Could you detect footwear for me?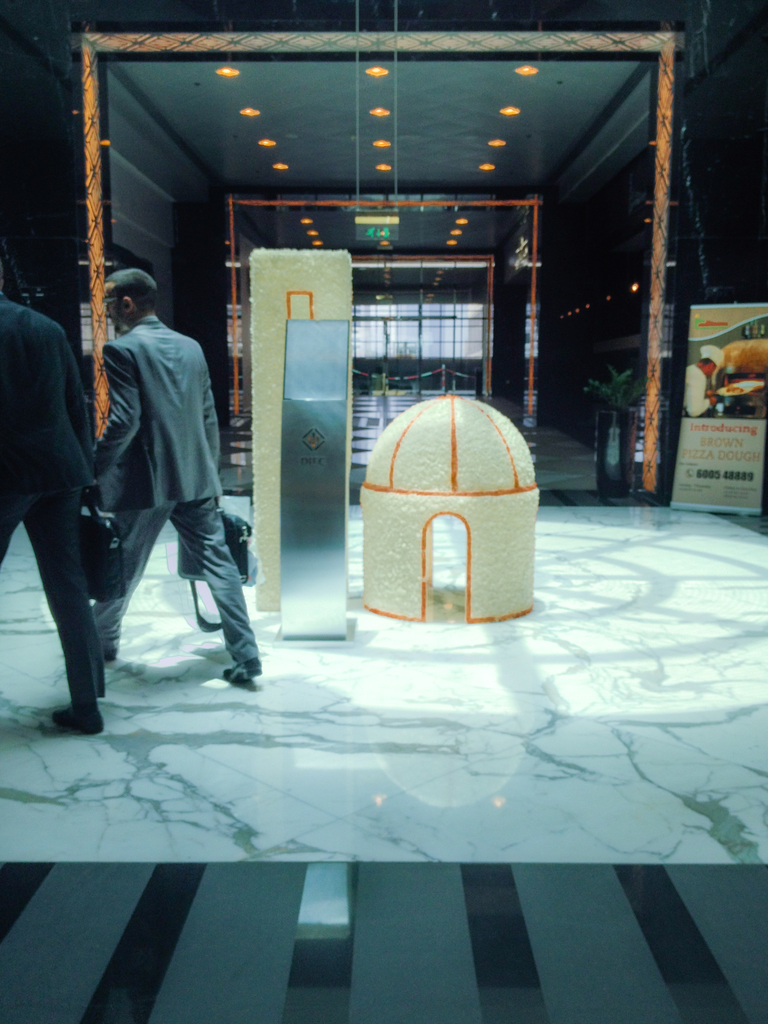
Detection result: bbox(215, 658, 252, 689).
